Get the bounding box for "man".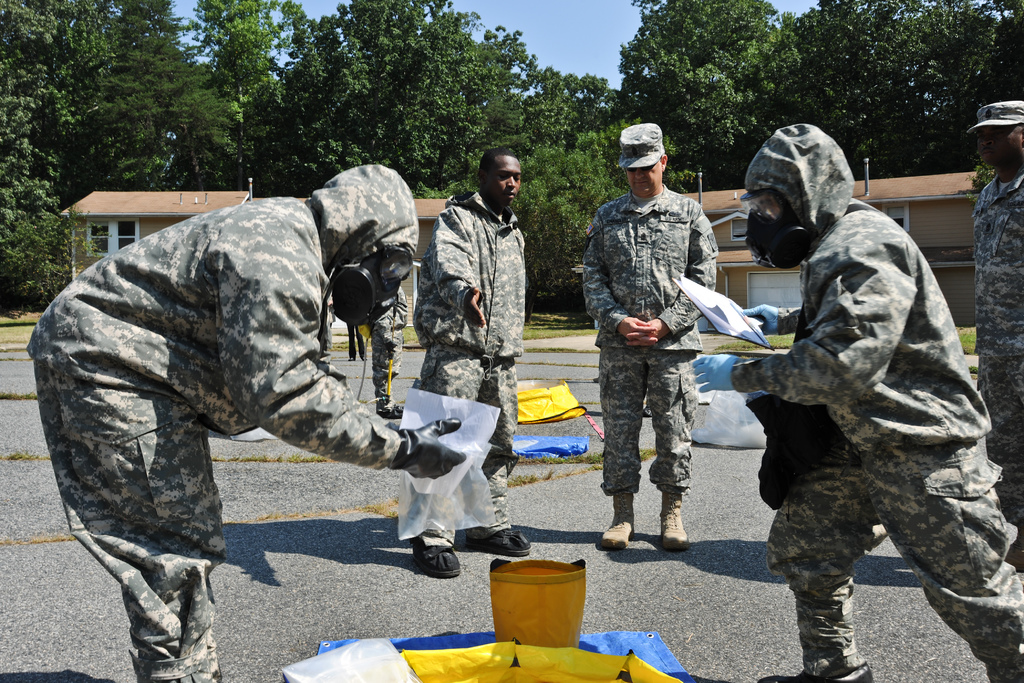
pyautogui.locateOnScreen(24, 163, 467, 682).
